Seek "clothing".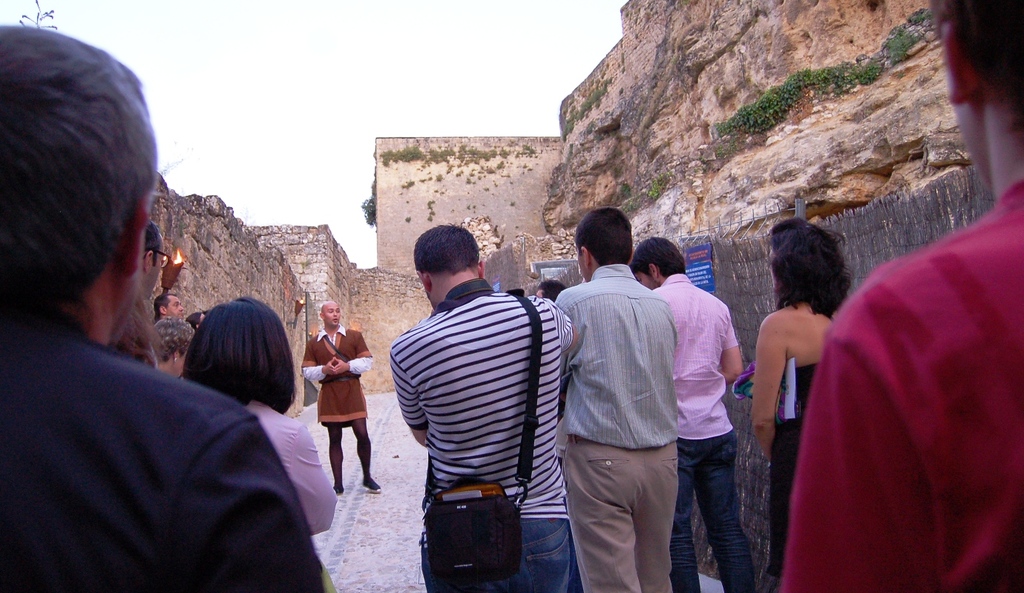
(x1=422, y1=515, x2=568, y2=592).
